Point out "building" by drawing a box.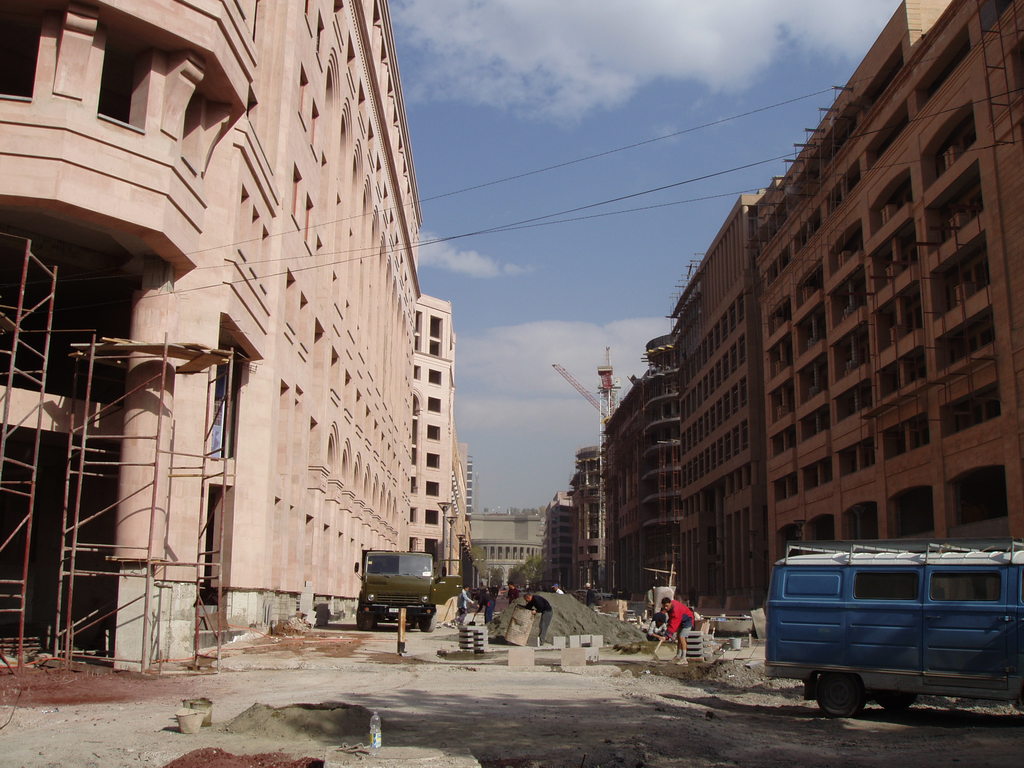
bbox=[751, 1, 1023, 570].
